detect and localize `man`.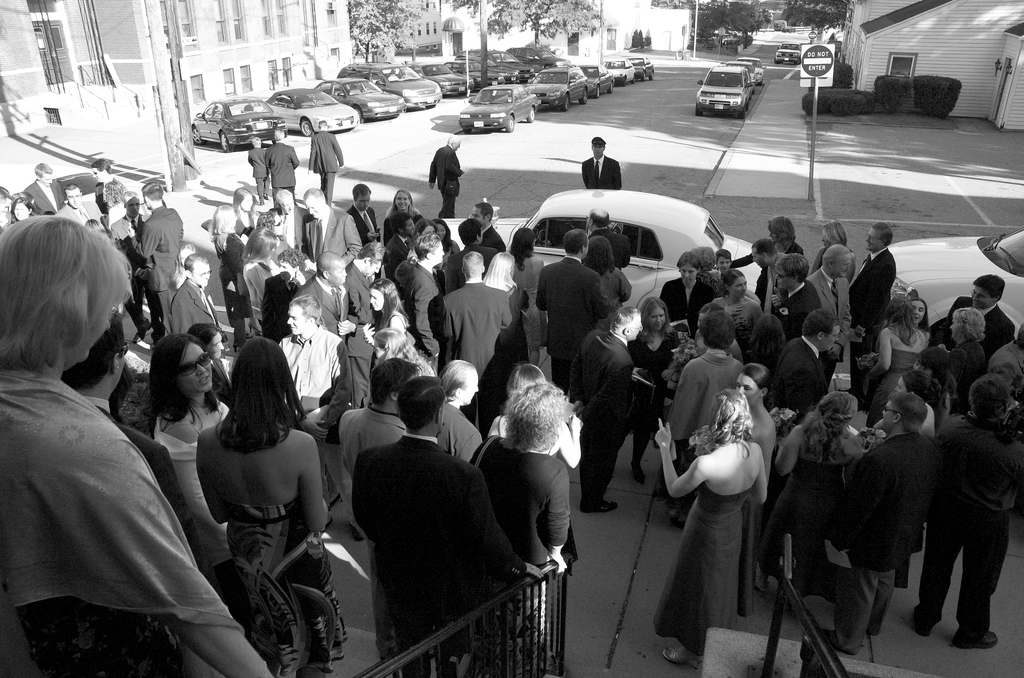
Localized at <bbox>60, 185, 110, 224</bbox>.
